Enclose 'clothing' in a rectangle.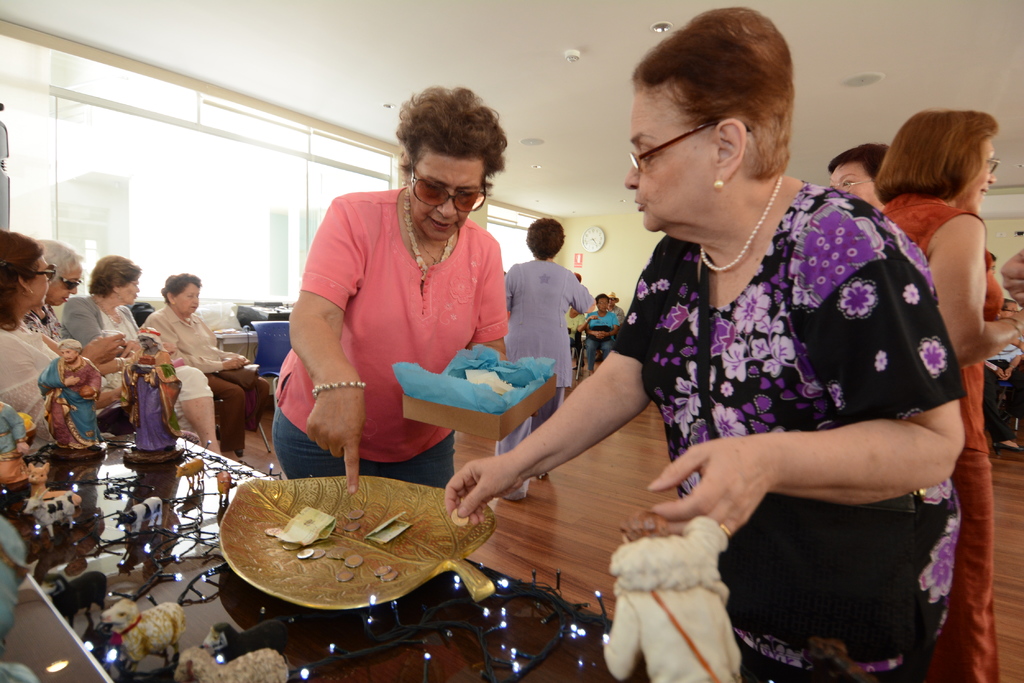
select_region(63, 294, 207, 433).
